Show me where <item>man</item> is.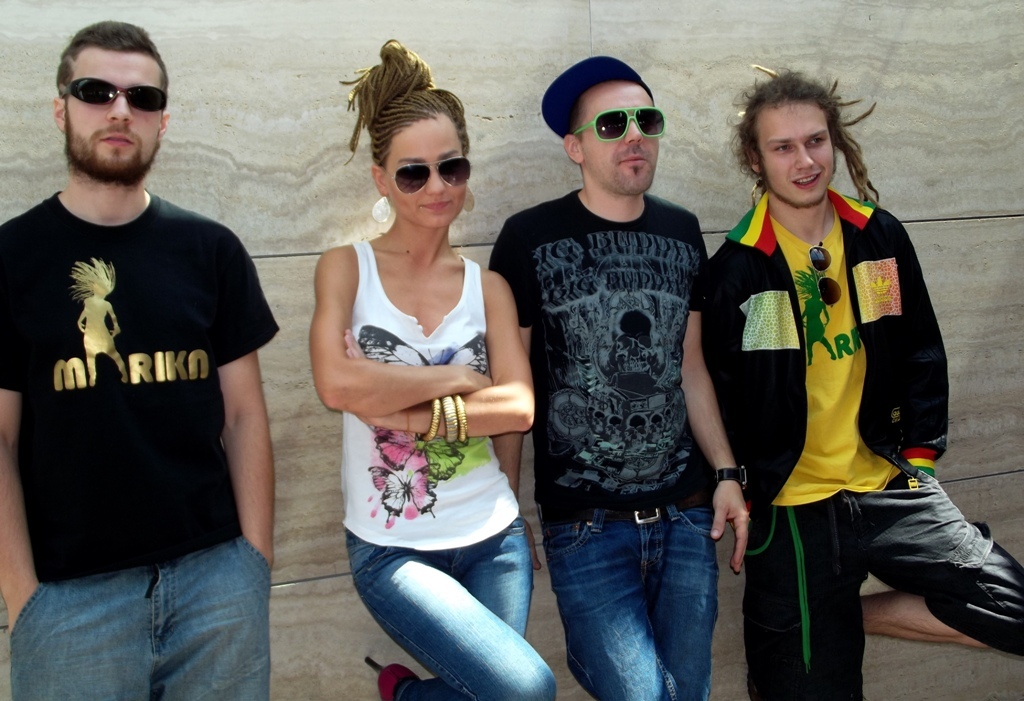
<item>man</item> is at (left=477, top=55, right=754, bottom=700).
